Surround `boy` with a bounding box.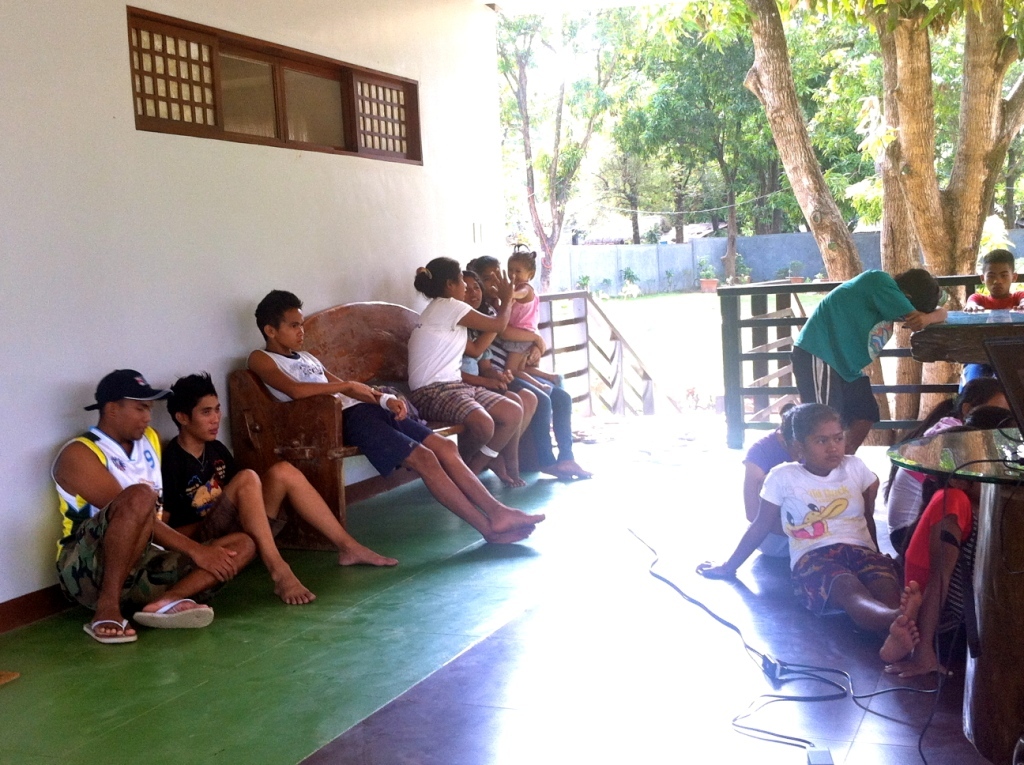
<box>787,266,950,459</box>.
